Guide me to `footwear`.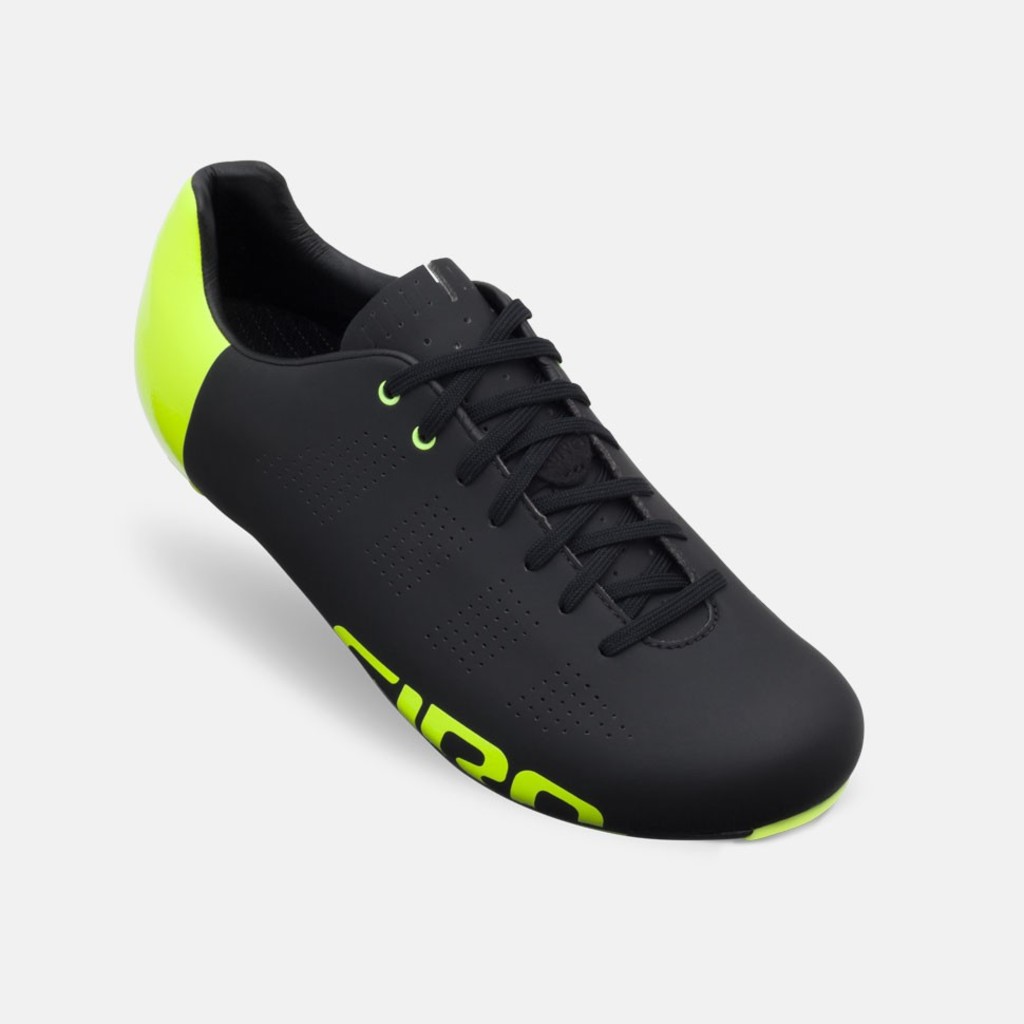
Guidance: <box>134,151,861,841</box>.
